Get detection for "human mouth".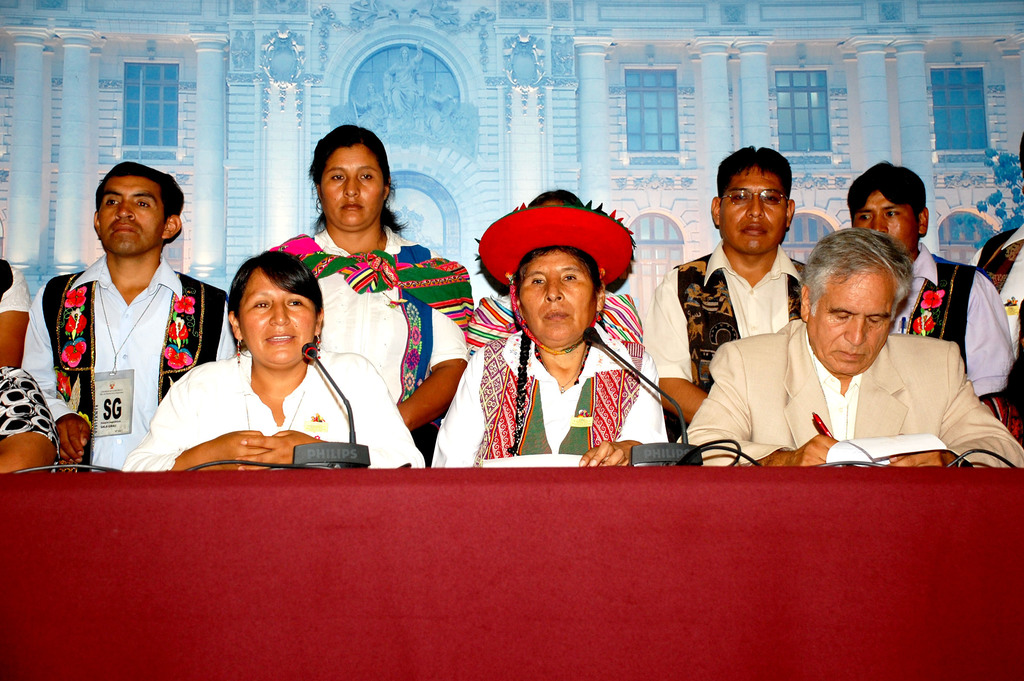
Detection: {"x1": 831, "y1": 345, "x2": 868, "y2": 363}.
